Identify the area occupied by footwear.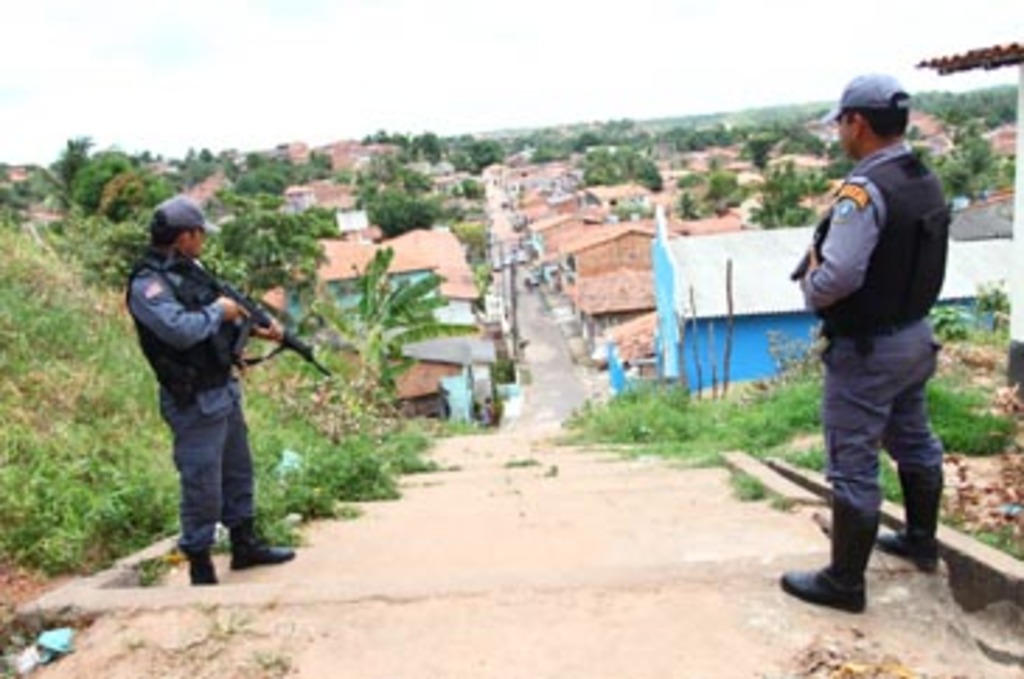
Area: <region>878, 525, 940, 564</region>.
